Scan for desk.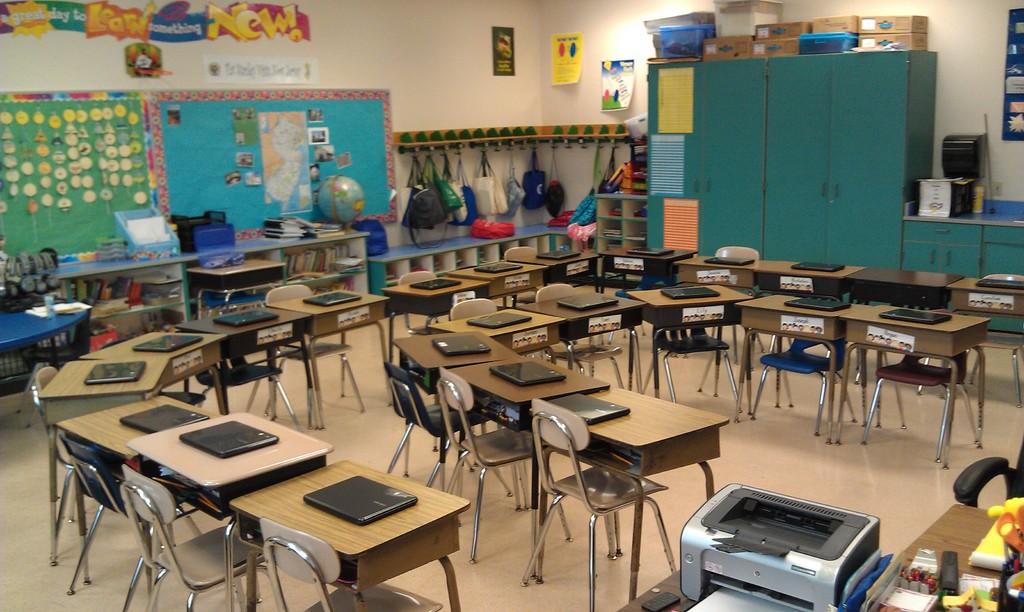
Scan result: bbox(177, 303, 314, 423).
